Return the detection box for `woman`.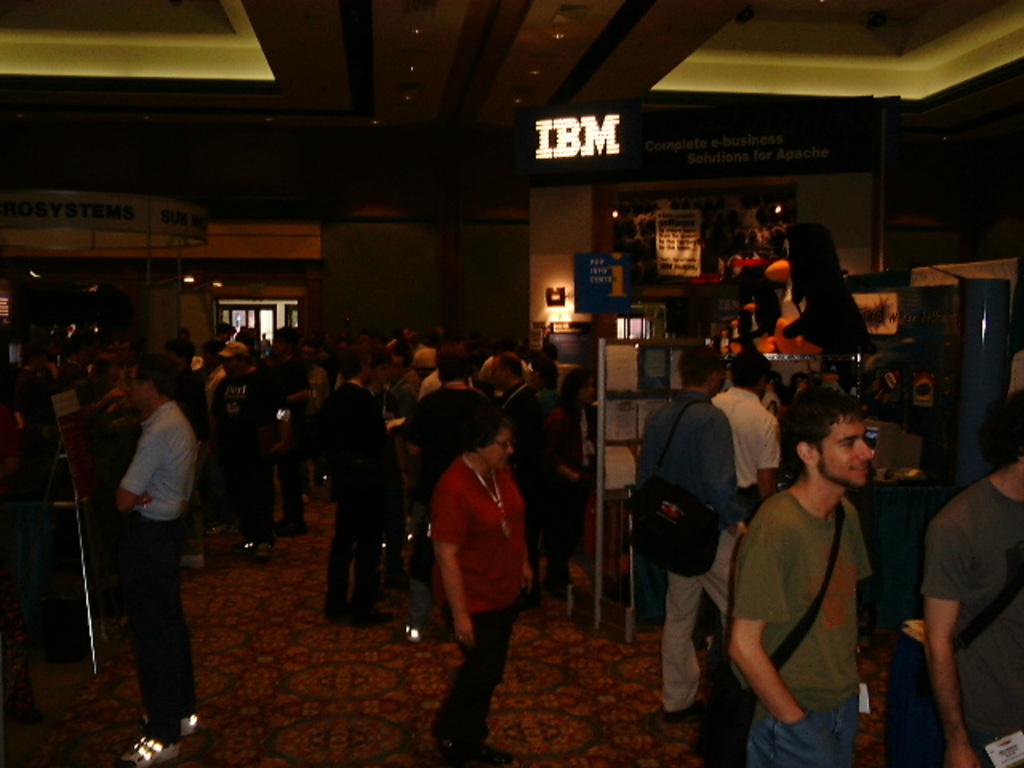
406, 379, 544, 744.
